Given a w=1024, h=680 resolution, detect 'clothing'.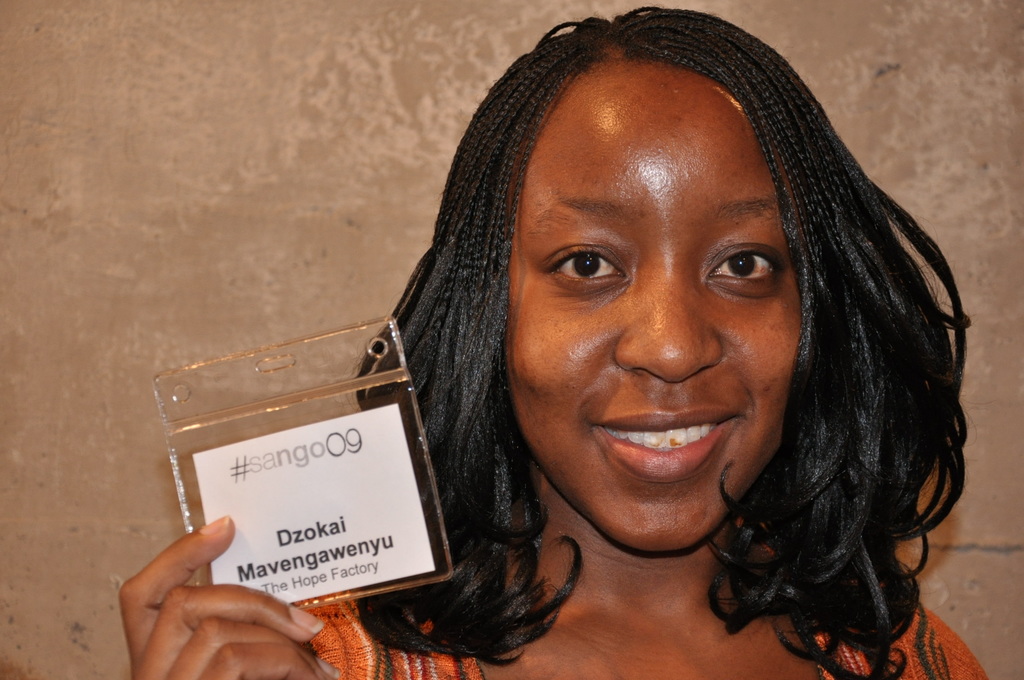
left=296, top=517, right=983, bottom=679.
